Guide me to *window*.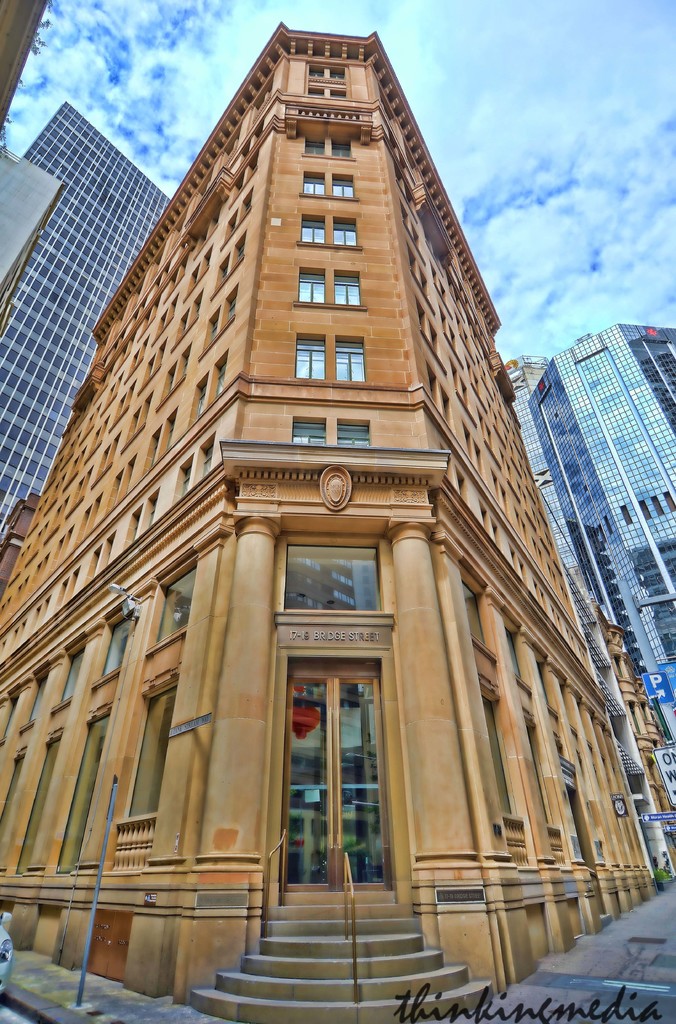
Guidance: x1=461 y1=581 x2=493 y2=650.
